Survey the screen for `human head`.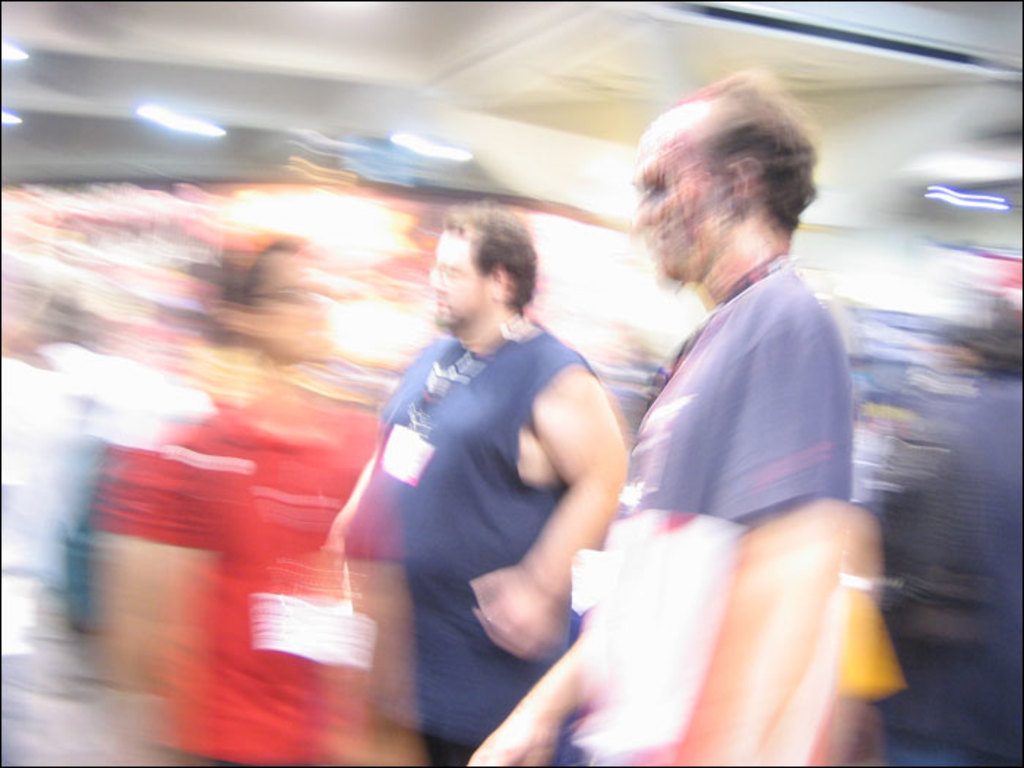
Survey found: <box>638,70,822,281</box>.
